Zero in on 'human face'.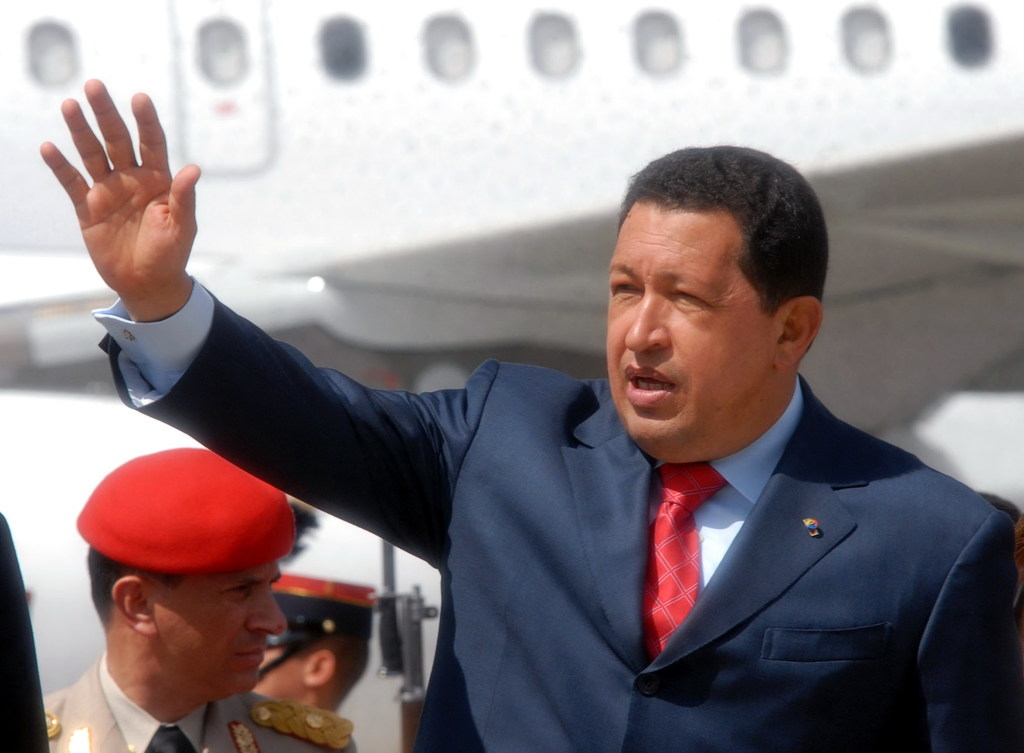
Zeroed in: [147,556,284,694].
